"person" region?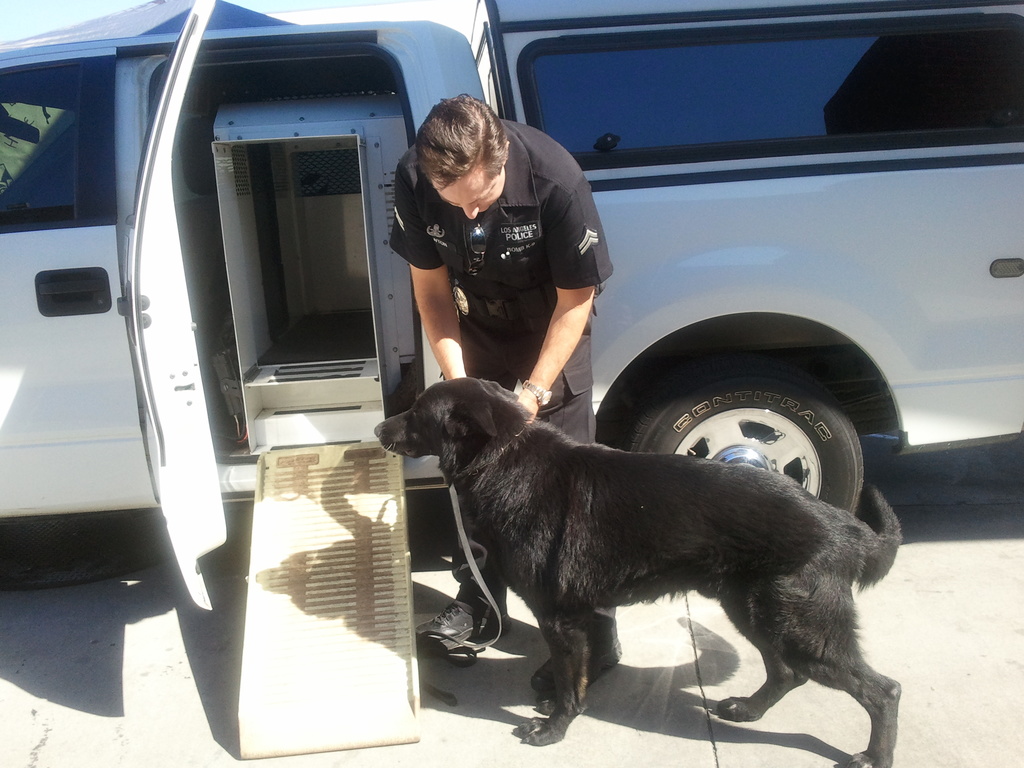
bbox=[388, 95, 621, 687]
